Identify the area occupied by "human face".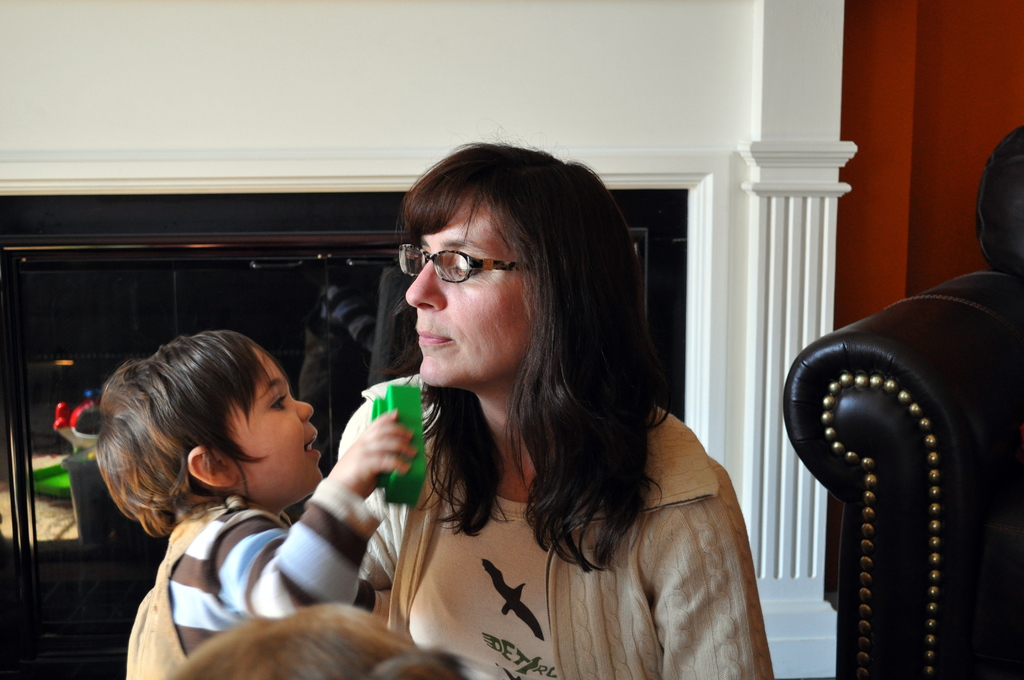
Area: 226,350,322,506.
